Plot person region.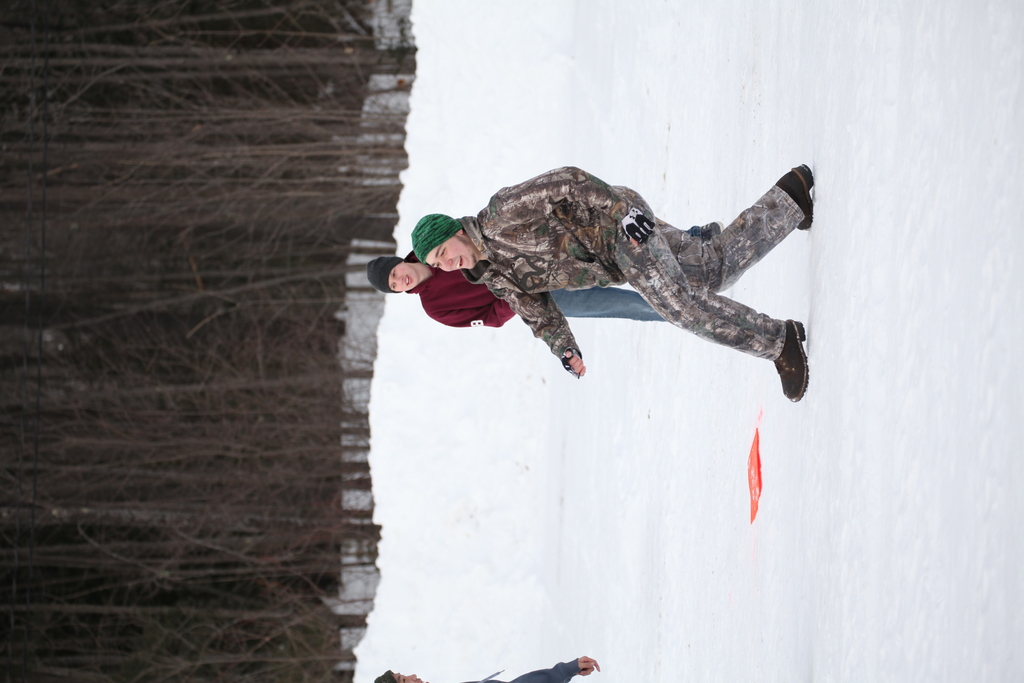
Plotted at crop(366, 217, 724, 329).
